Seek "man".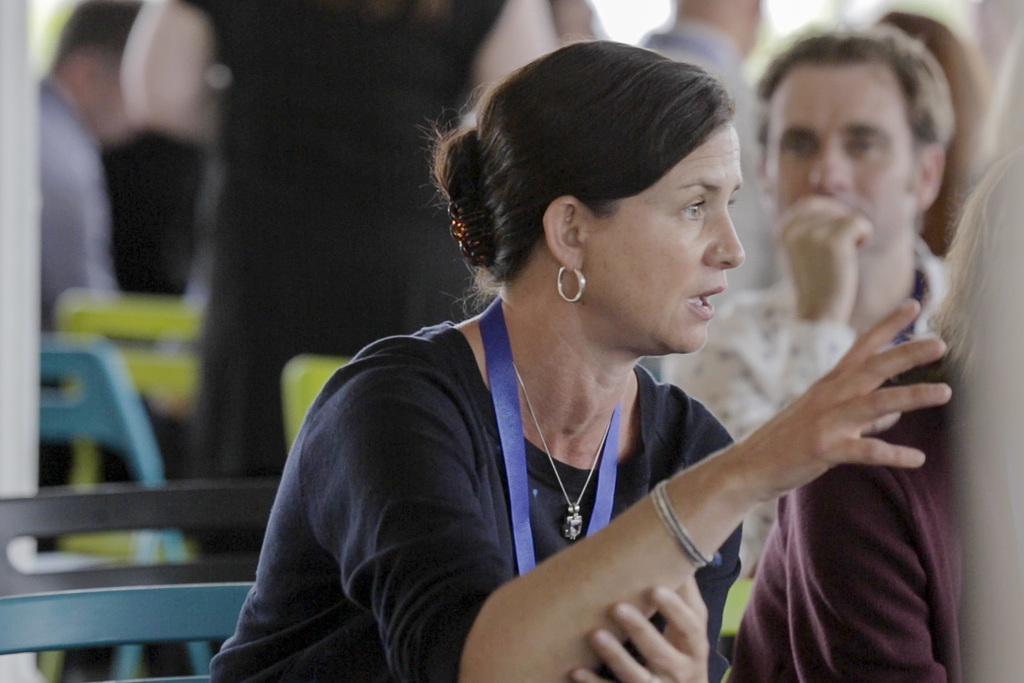
[left=658, top=20, right=957, bottom=591].
